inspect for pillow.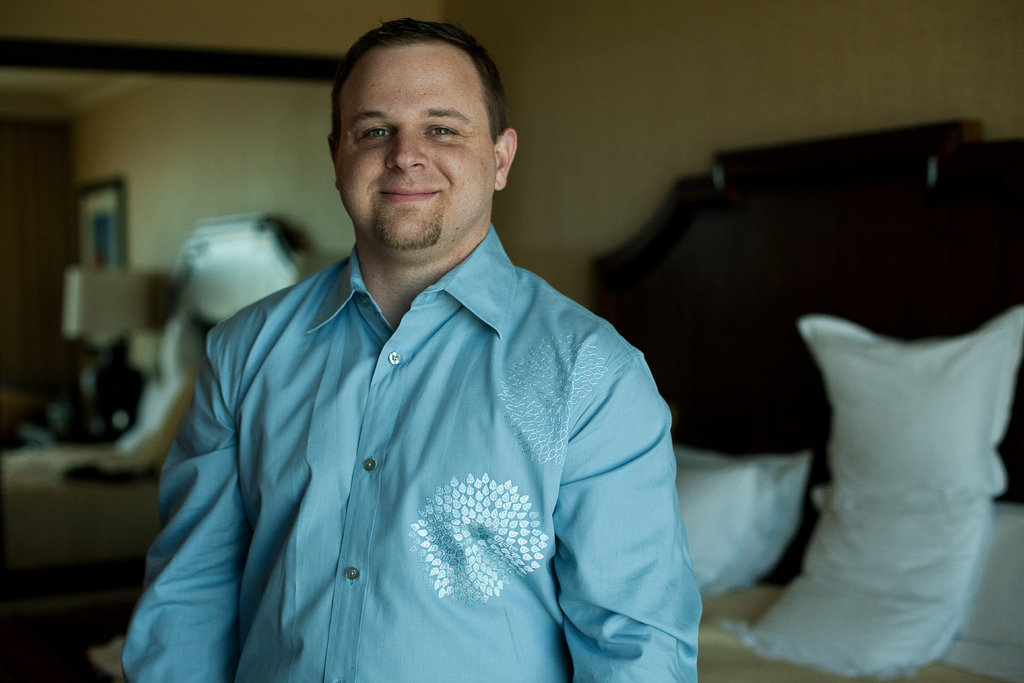
Inspection: 663, 431, 814, 613.
